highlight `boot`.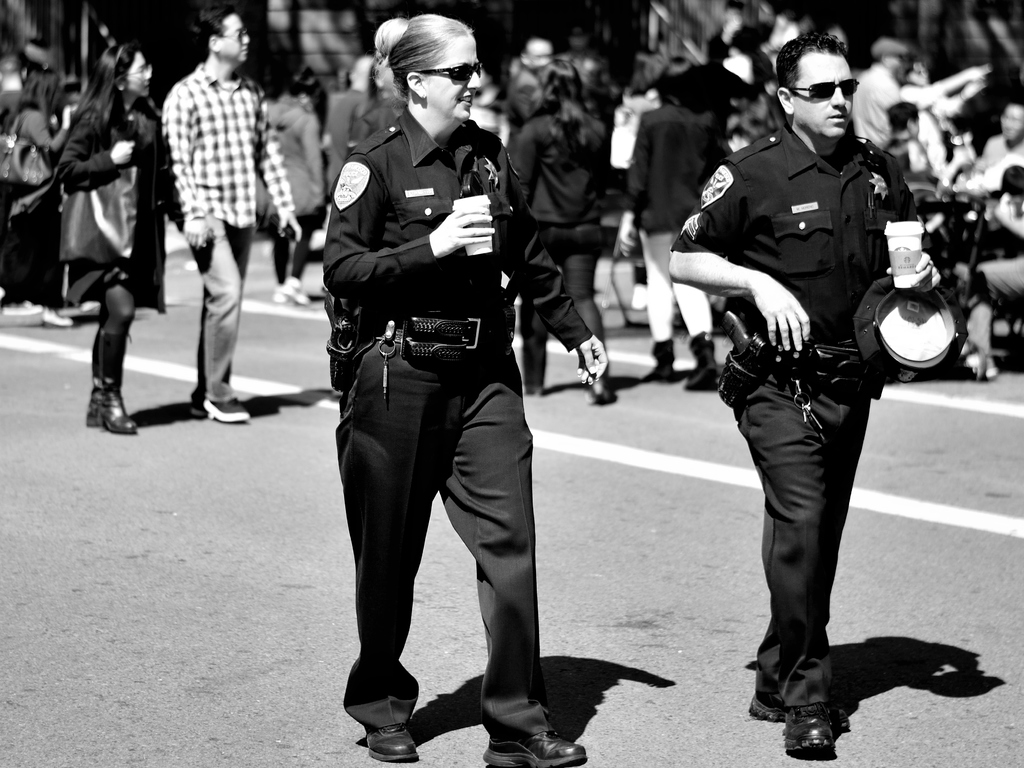
Highlighted region: (100,331,138,431).
